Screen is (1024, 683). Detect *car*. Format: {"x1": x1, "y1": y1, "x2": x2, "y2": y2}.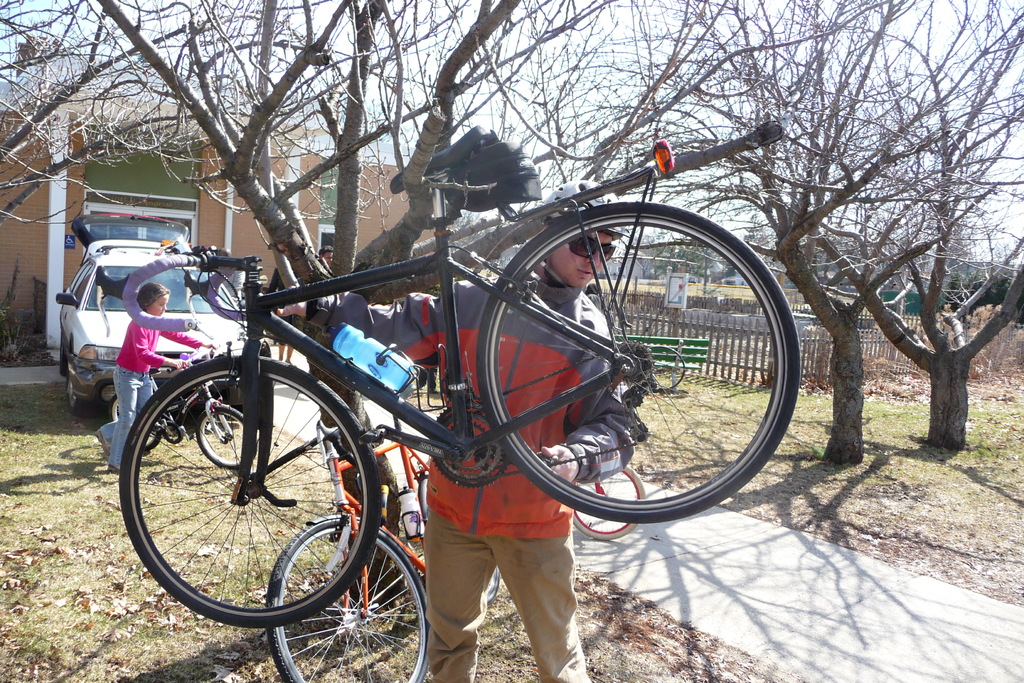
{"x1": 38, "y1": 242, "x2": 252, "y2": 393}.
